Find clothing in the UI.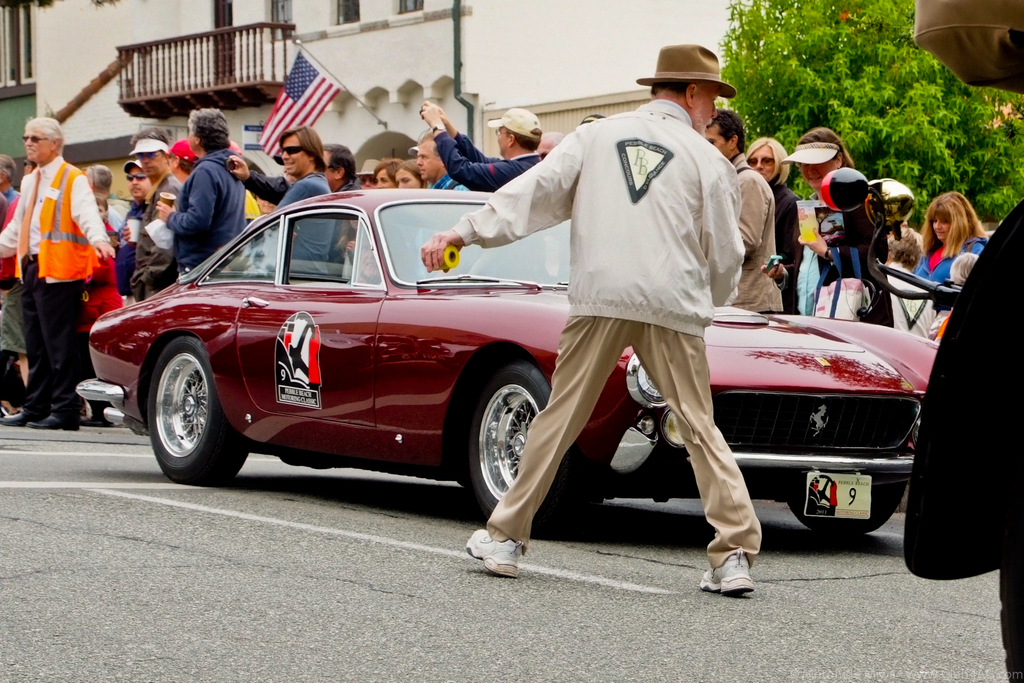
UI element at (427,173,472,192).
